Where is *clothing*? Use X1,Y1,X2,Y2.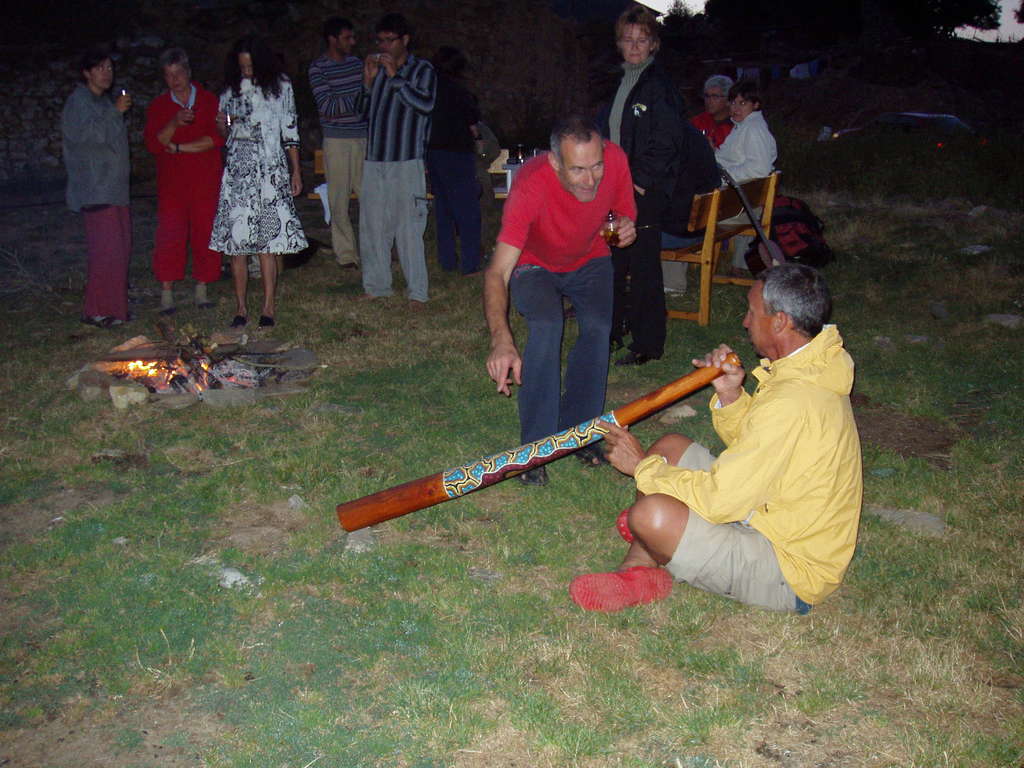
138,79,231,281.
